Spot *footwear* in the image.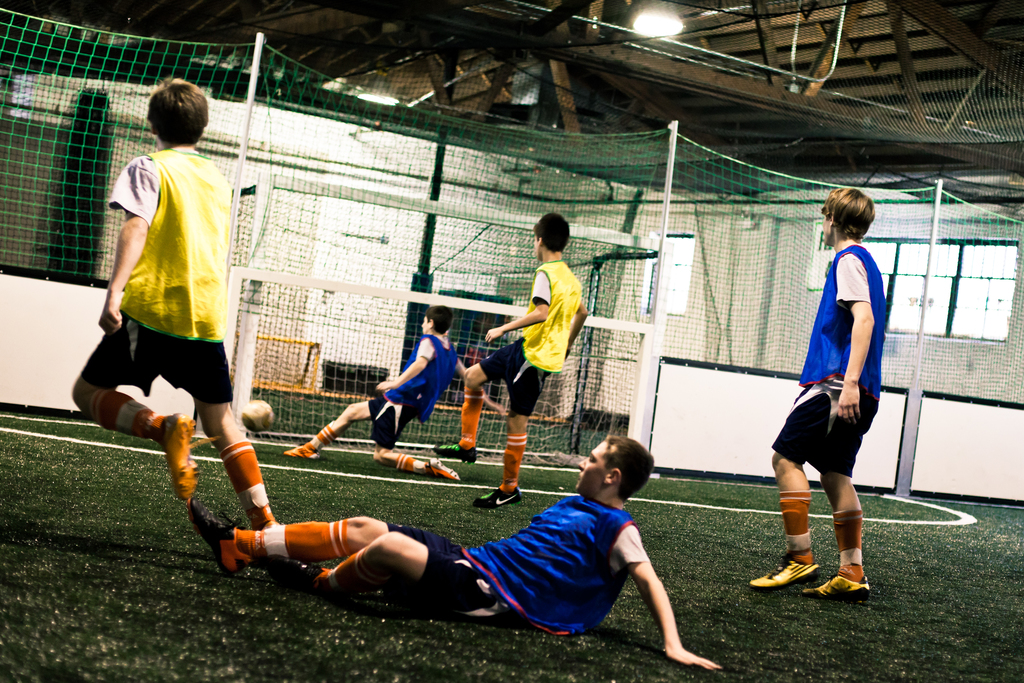
*footwear* found at rect(427, 456, 467, 481).
